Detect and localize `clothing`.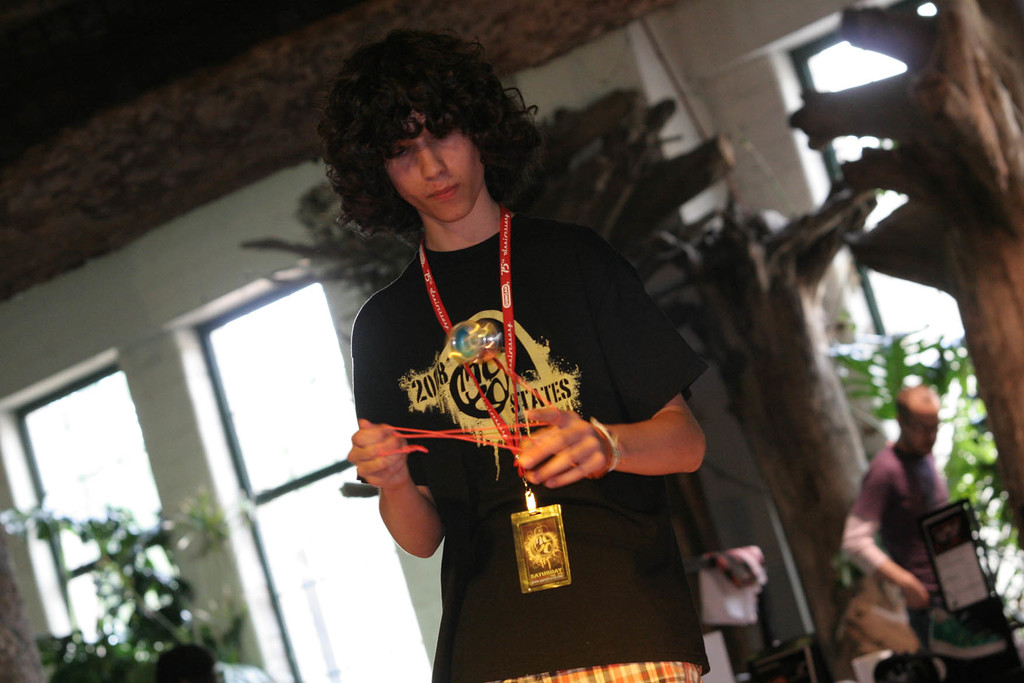
Localized at <bbox>355, 205, 712, 682</bbox>.
